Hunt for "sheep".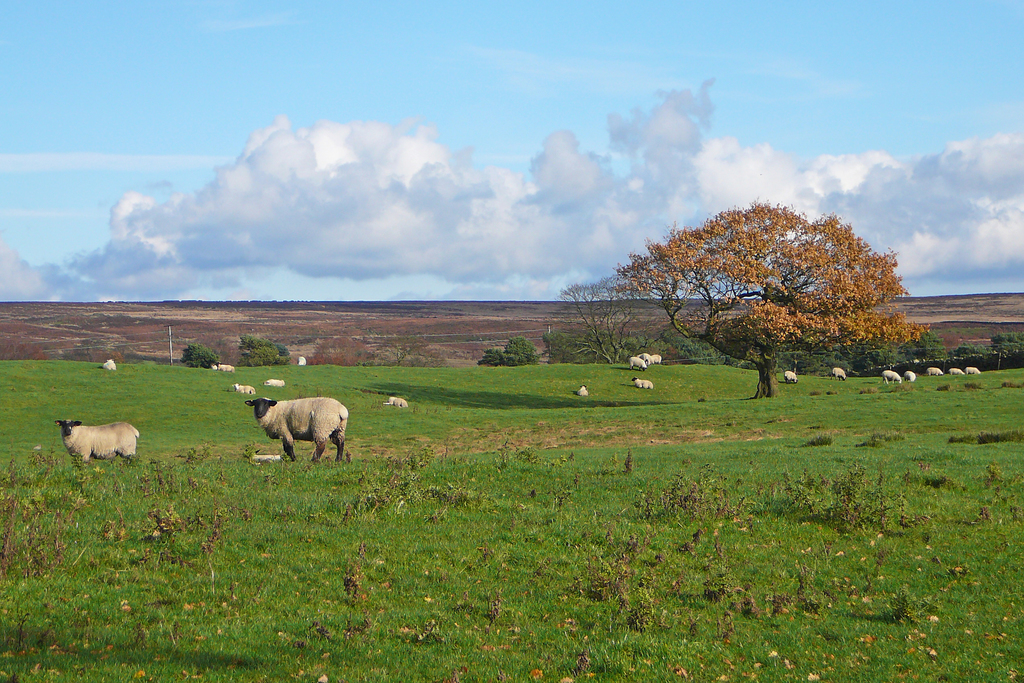
Hunted down at detection(630, 377, 655, 389).
